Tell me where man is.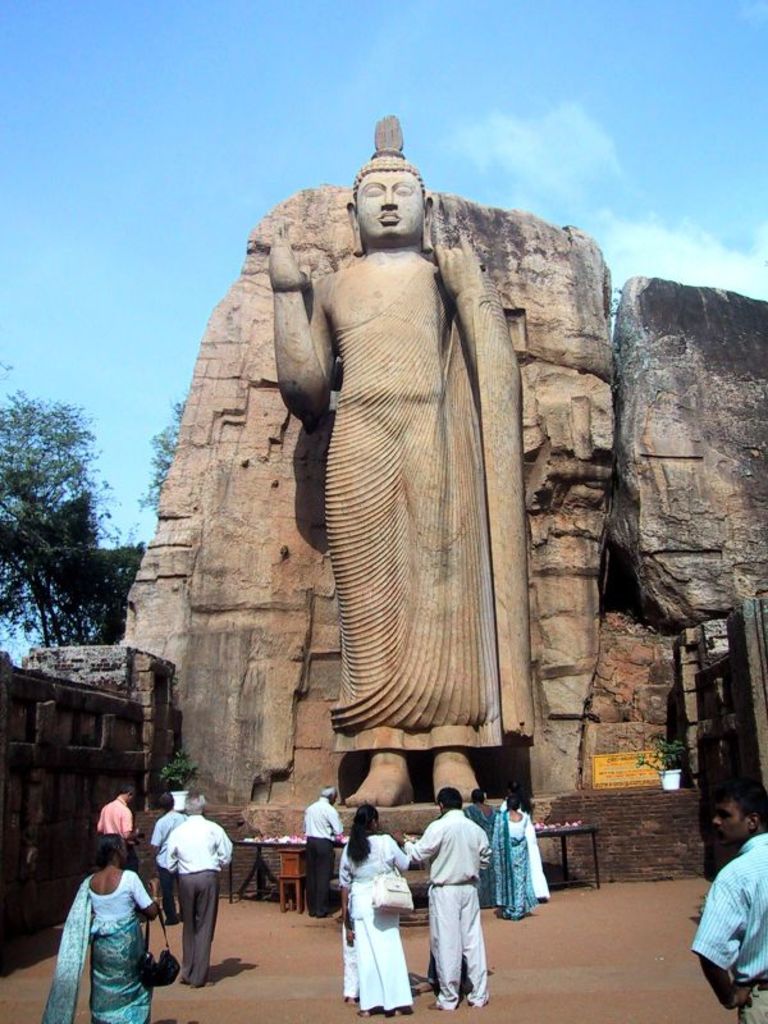
man is at [x1=91, y1=786, x2=146, y2=892].
